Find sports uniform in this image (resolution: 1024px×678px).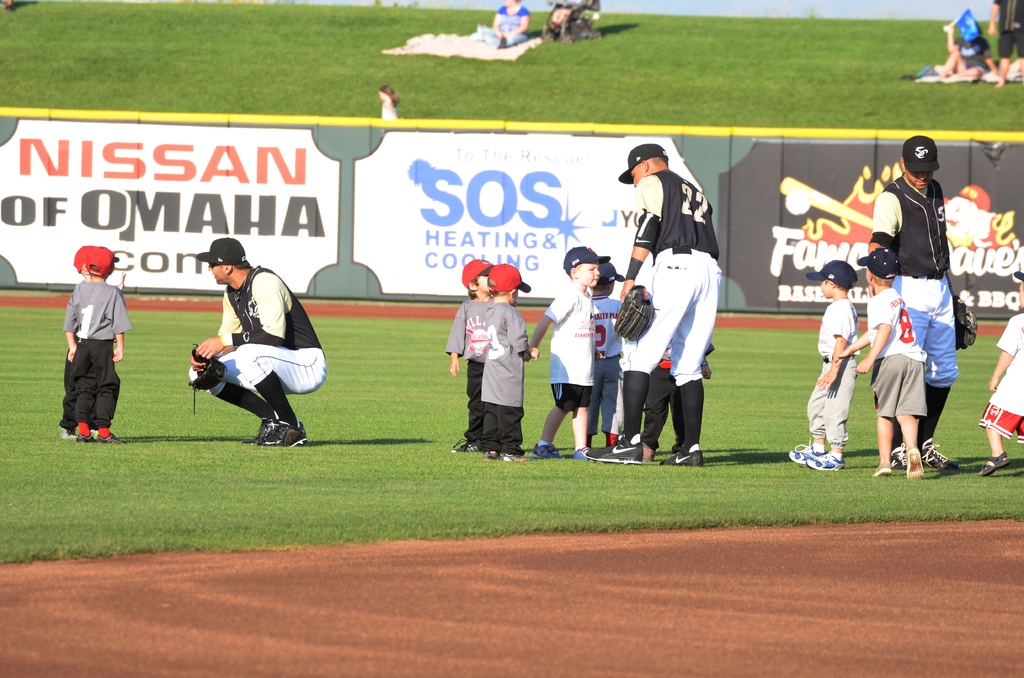
box(870, 171, 962, 449).
